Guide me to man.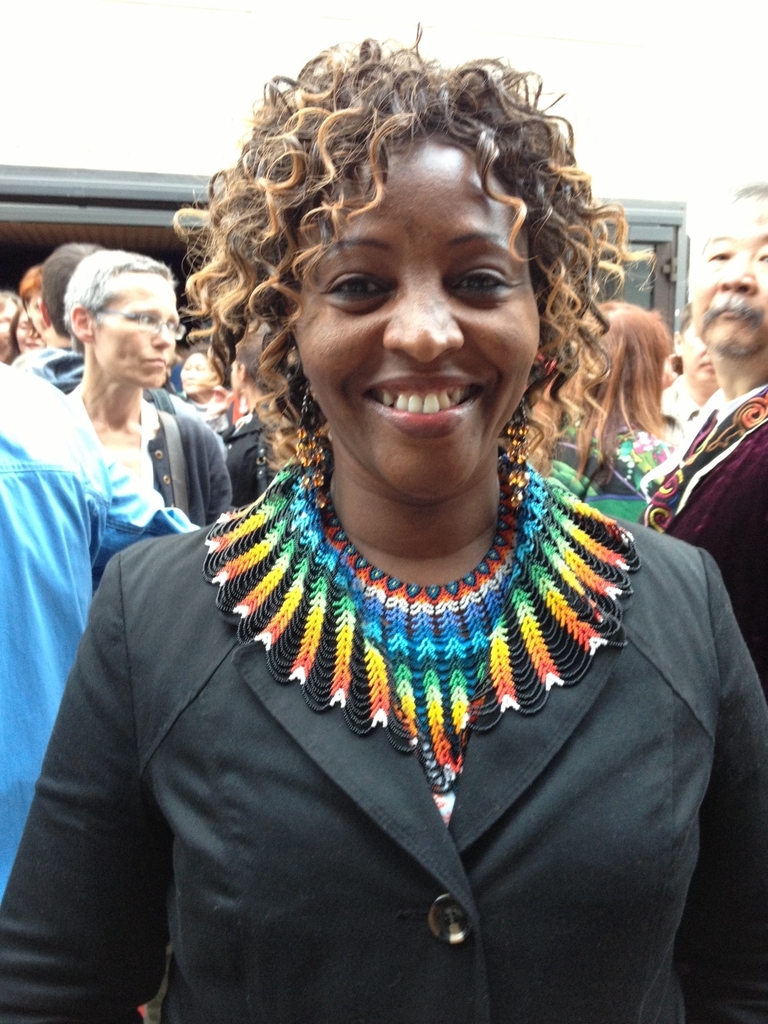
Guidance: [636, 178, 767, 705].
